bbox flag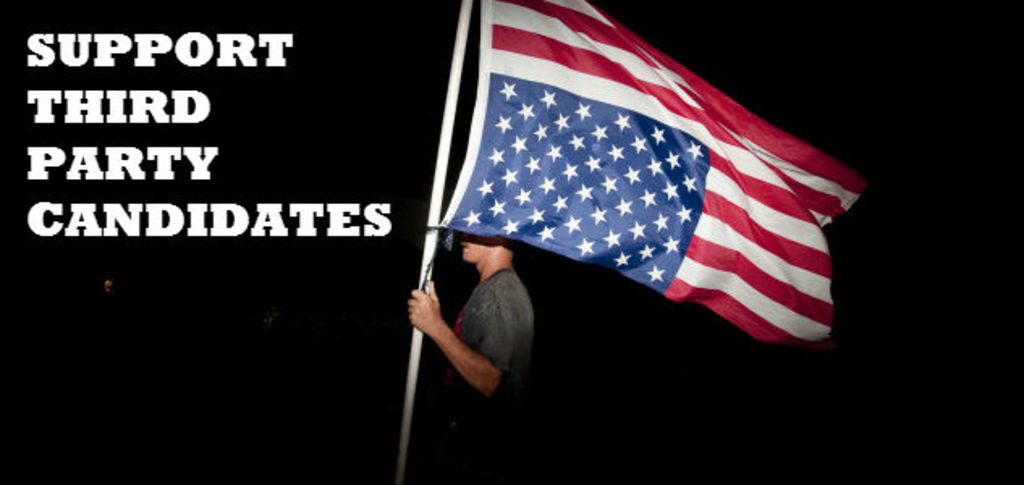
bbox=[409, 0, 861, 352]
